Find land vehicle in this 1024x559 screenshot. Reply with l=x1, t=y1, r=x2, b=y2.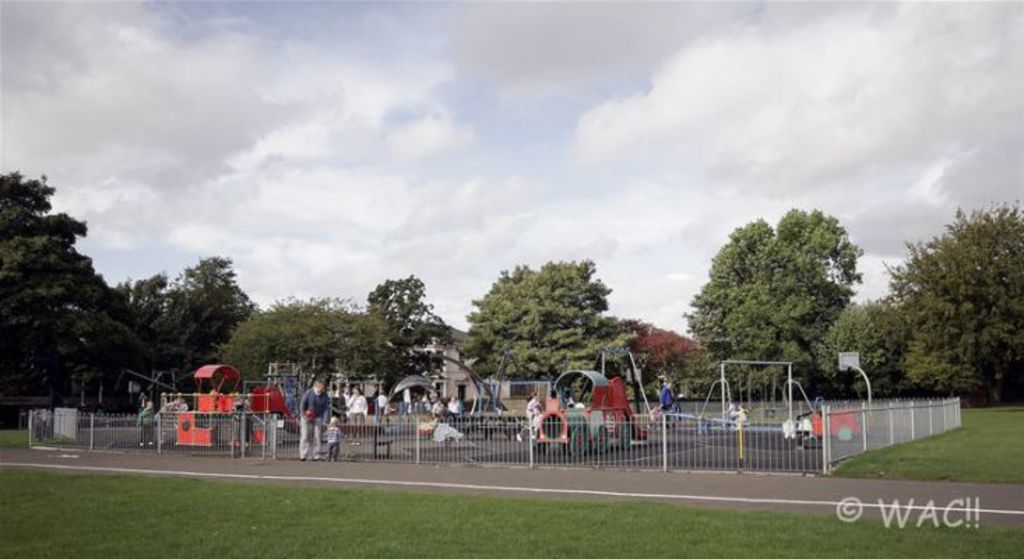
l=531, t=369, r=648, b=460.
